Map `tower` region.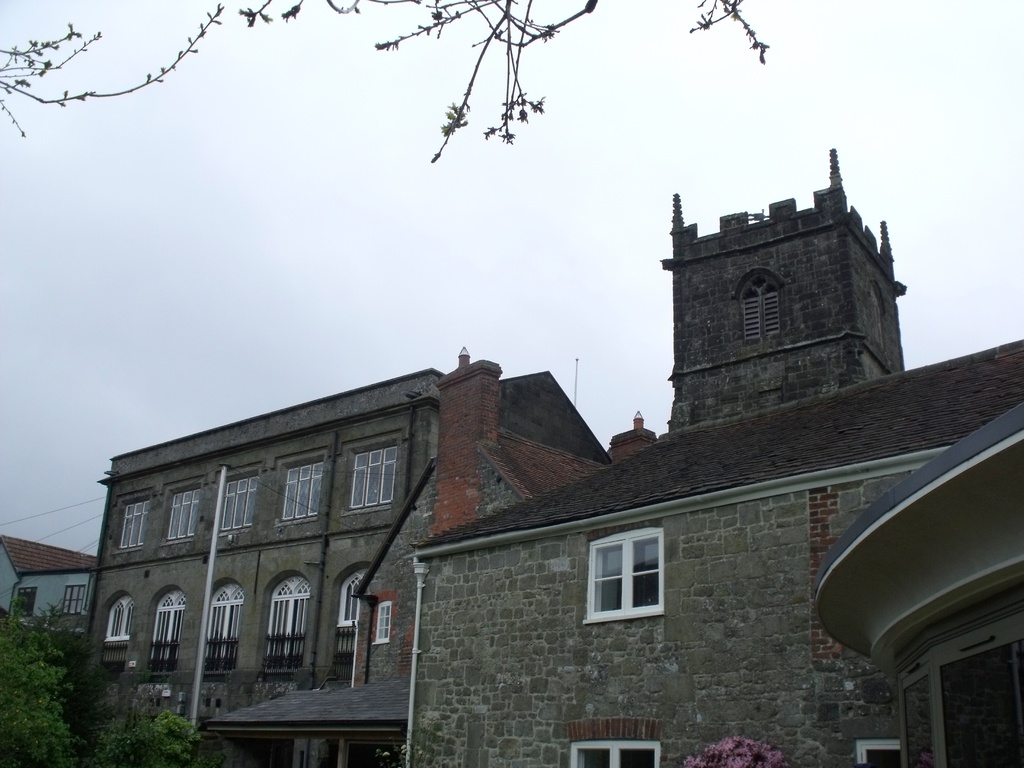
Mapped to left=644, top=147, right=929, bottom=430.
